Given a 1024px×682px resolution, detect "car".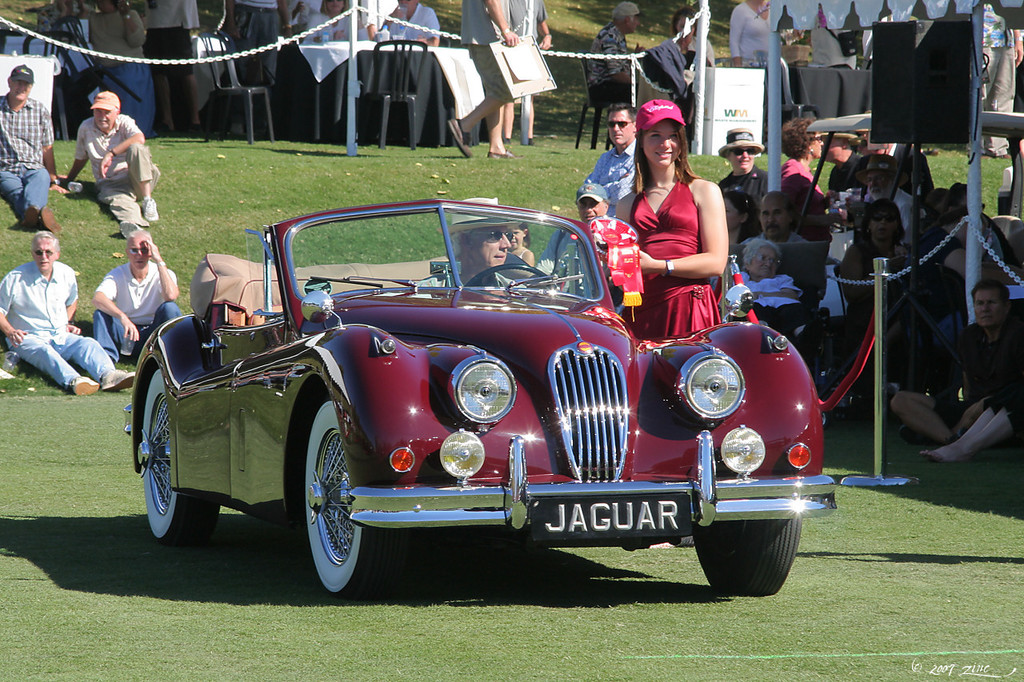
crop(120, 197, 834, 598).
